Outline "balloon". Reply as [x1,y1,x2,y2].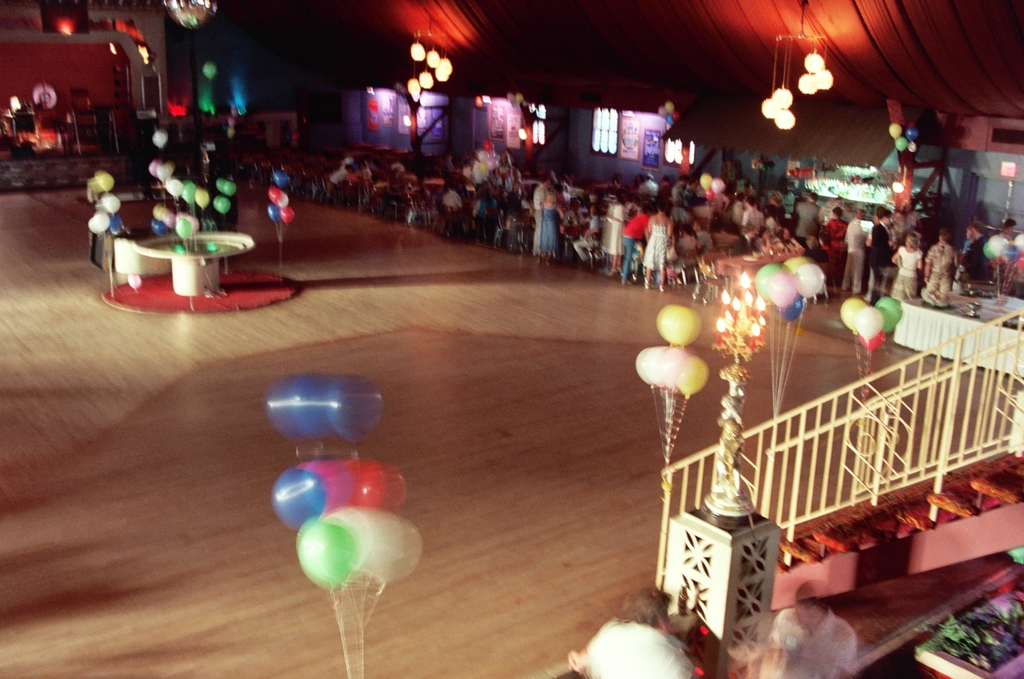
[766,270,796,310].
